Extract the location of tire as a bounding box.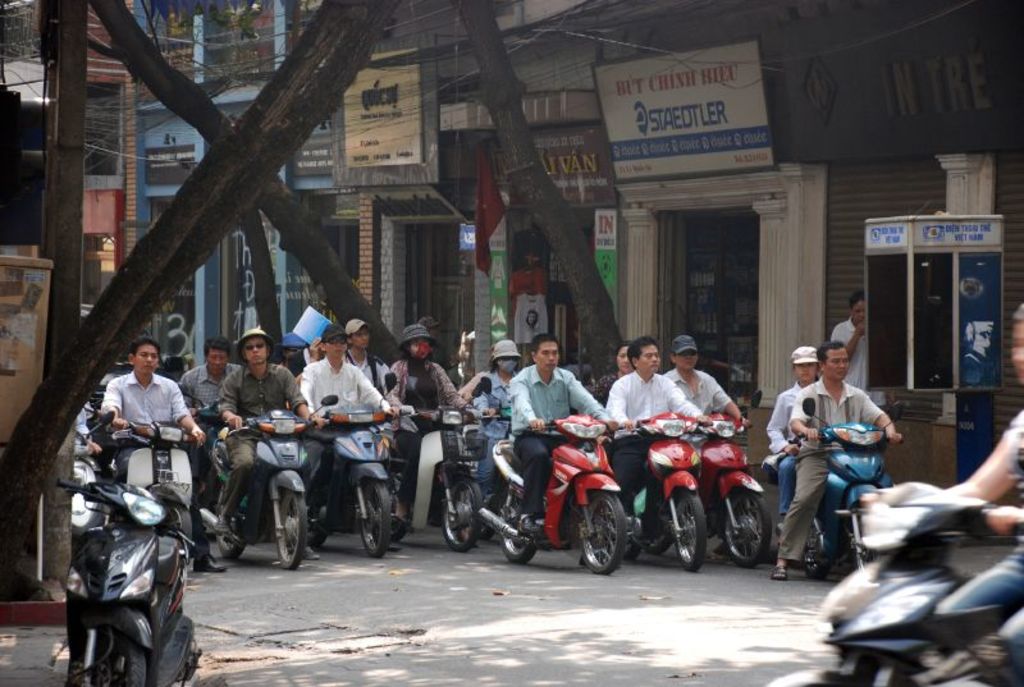
rect(157, 498, 193, 544).
